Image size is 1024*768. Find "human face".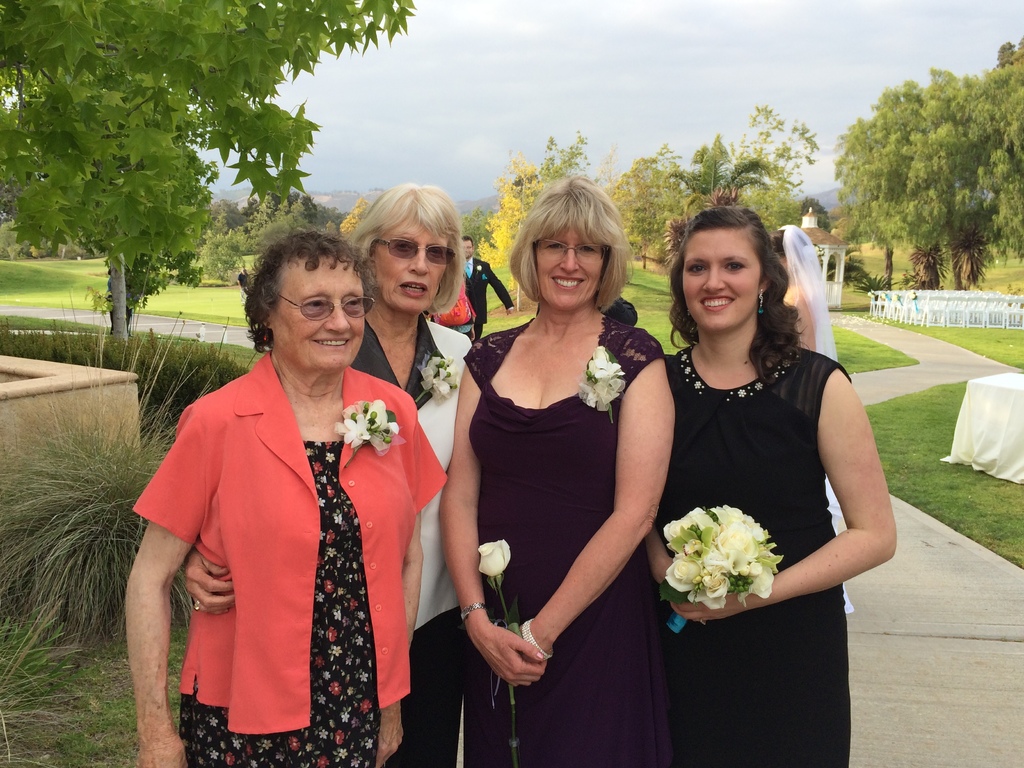
bbox=(684, 232, 760, 337).
